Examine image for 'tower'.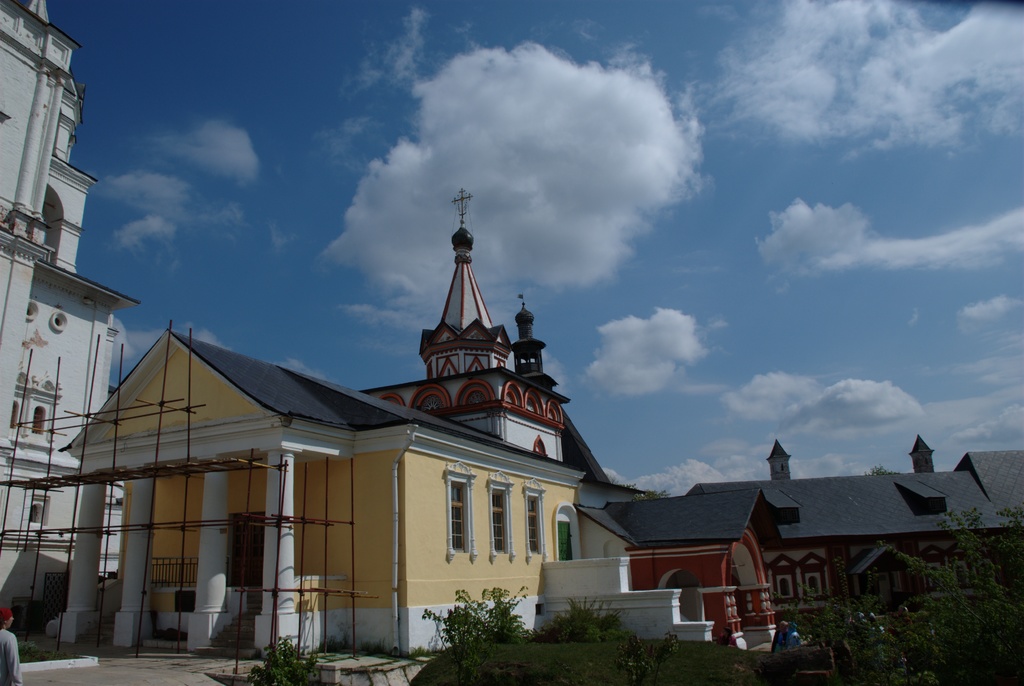
Examination result: box=[762, 440, 787, 476].
